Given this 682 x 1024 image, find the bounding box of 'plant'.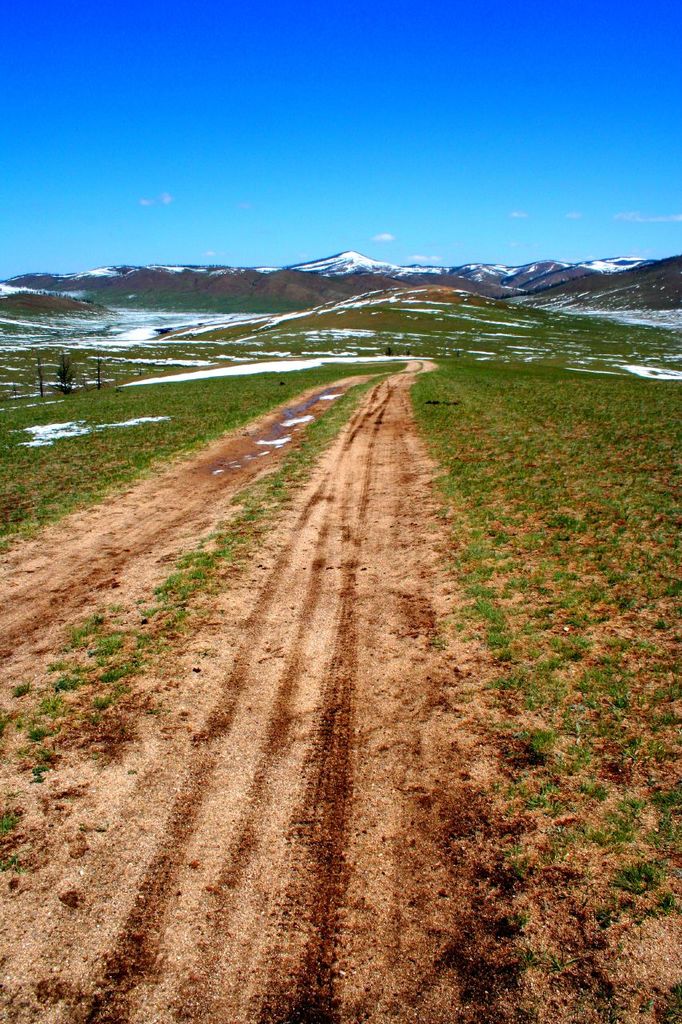
x1=600 y1=999 x2=617 y2=1023.
